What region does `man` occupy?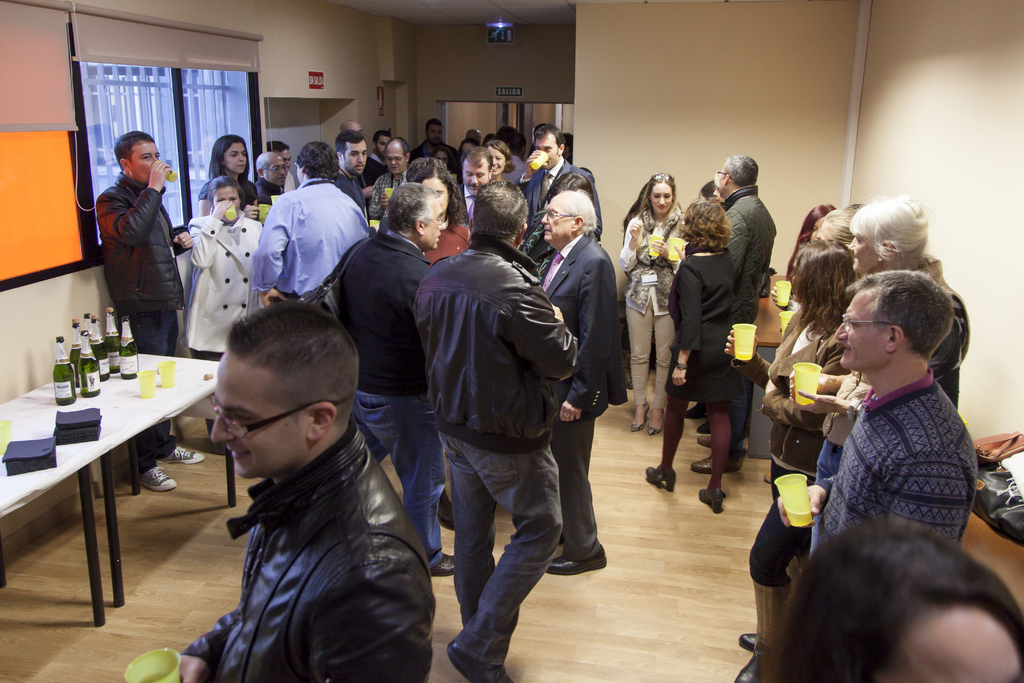
(x1=248, y1=143, x2=372, y2=304).
